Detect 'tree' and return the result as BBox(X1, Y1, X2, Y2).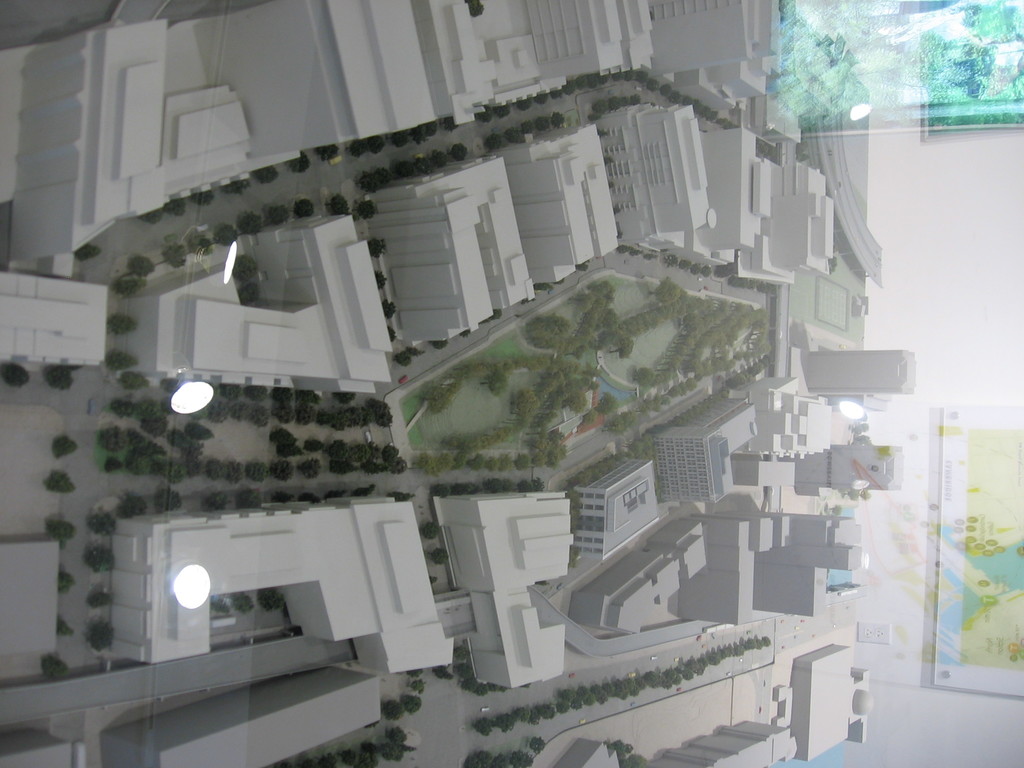
BBox(236, 593, 254, 614).
